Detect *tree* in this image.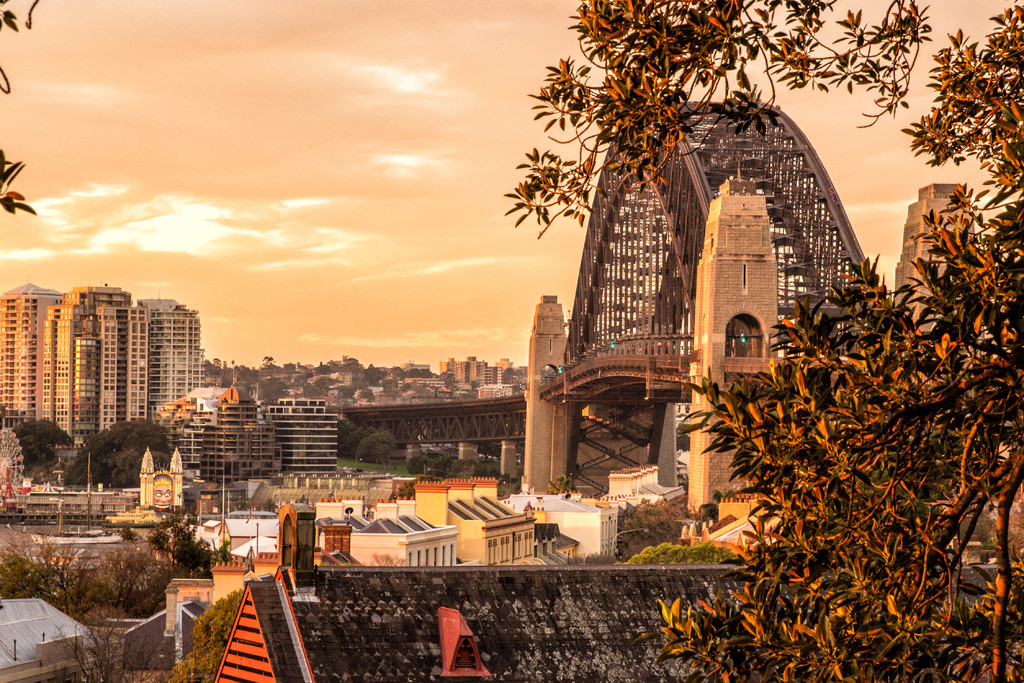
Detection: 152/589/248/682.
